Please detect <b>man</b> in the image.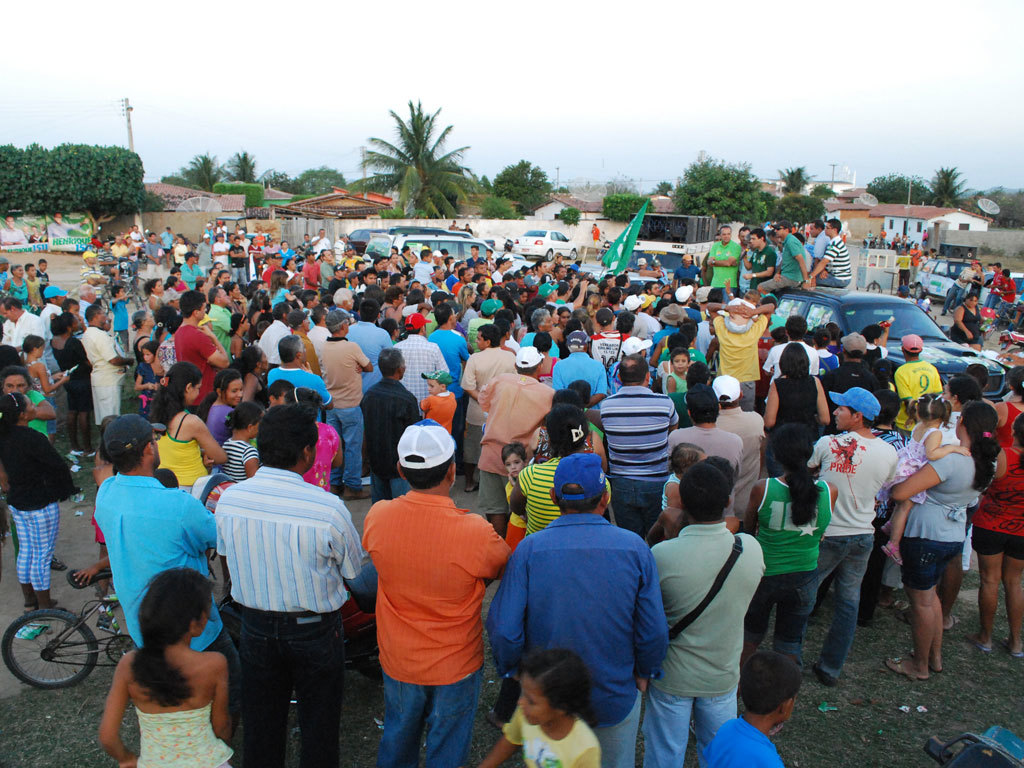
(290,307,316,373).
